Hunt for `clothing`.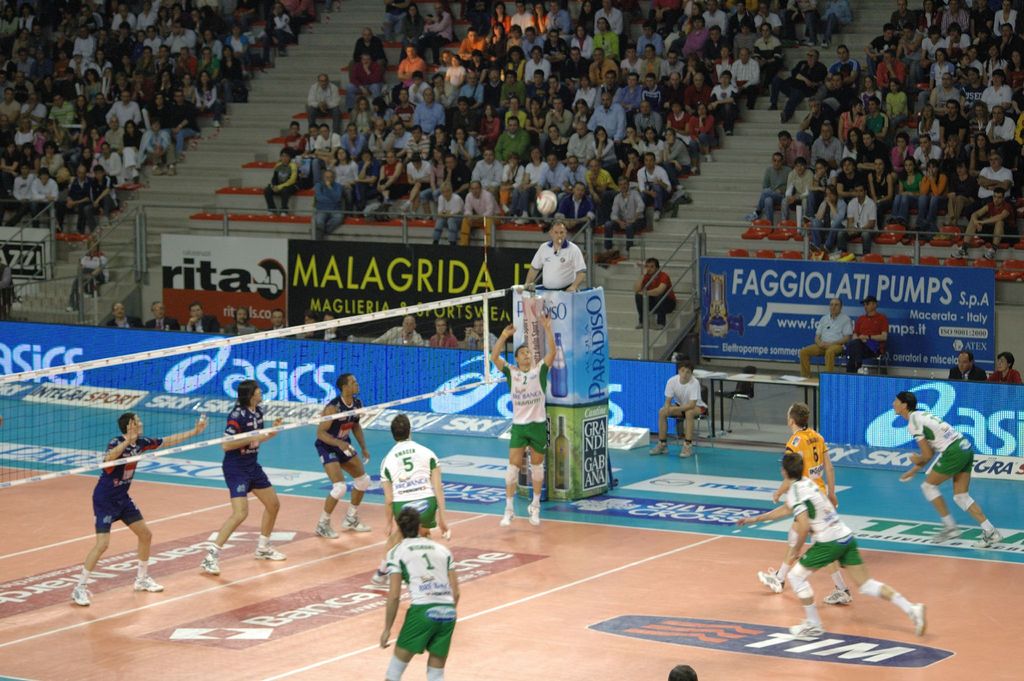
Hunted down at region(660, 374, 711, 448).
